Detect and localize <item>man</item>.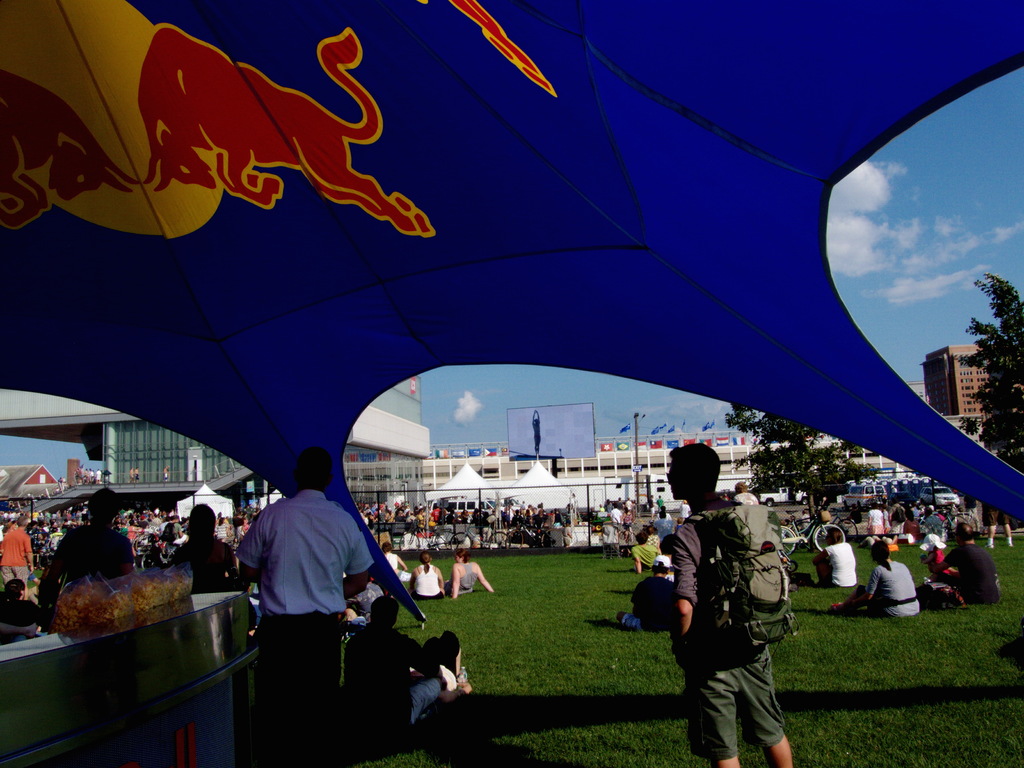
Localized at (x1=931, y1=524, x2=1000, y2=605).
